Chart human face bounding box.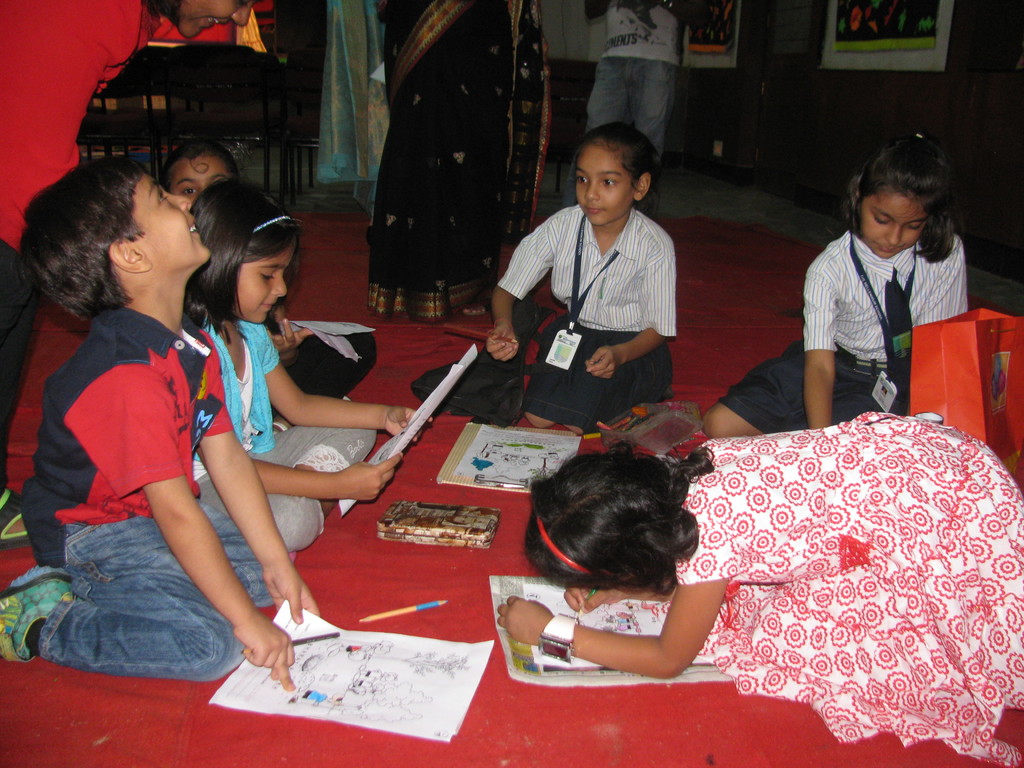
Charted: Rect(142, 175, 211, 265).
